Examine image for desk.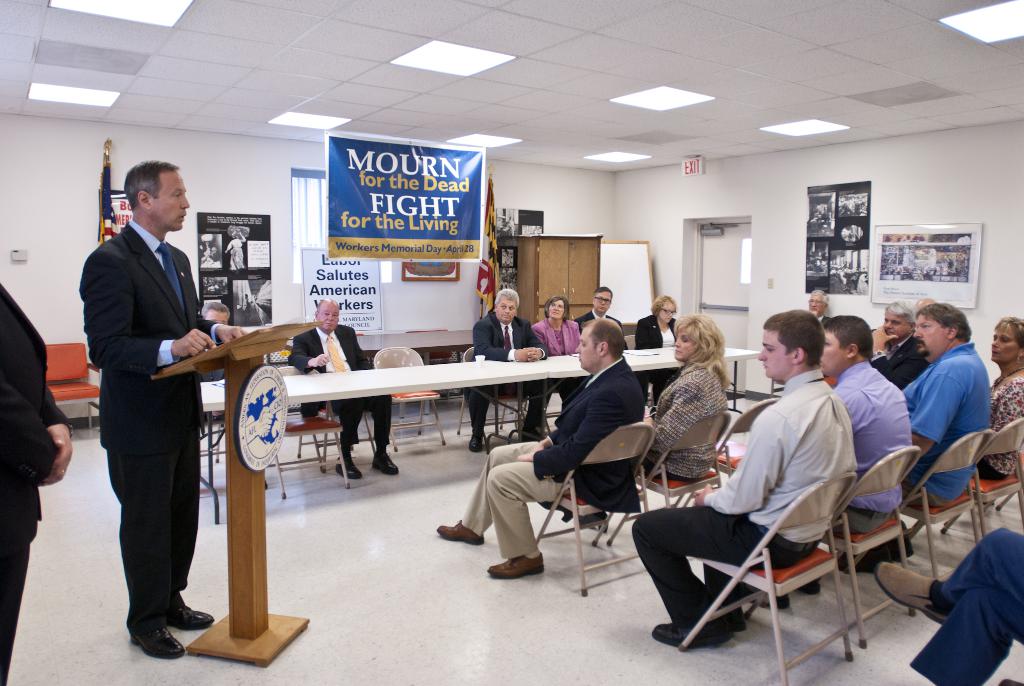
Examination result: 198/355/547/526.
